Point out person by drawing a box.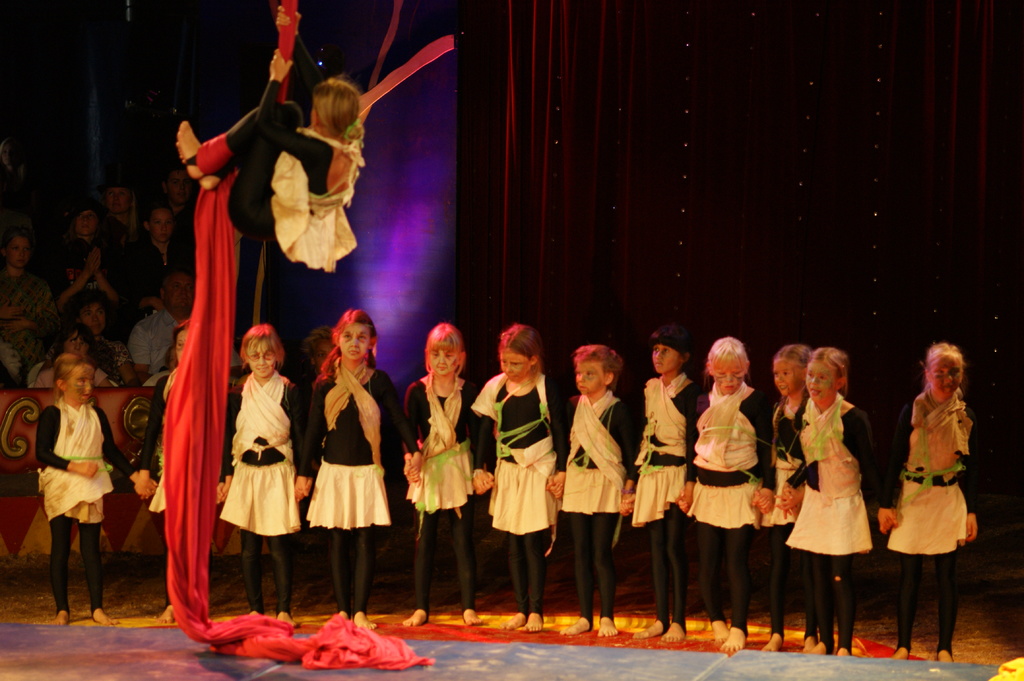
pyautogui.locateOnScreen(883, 344, 977, 659).
